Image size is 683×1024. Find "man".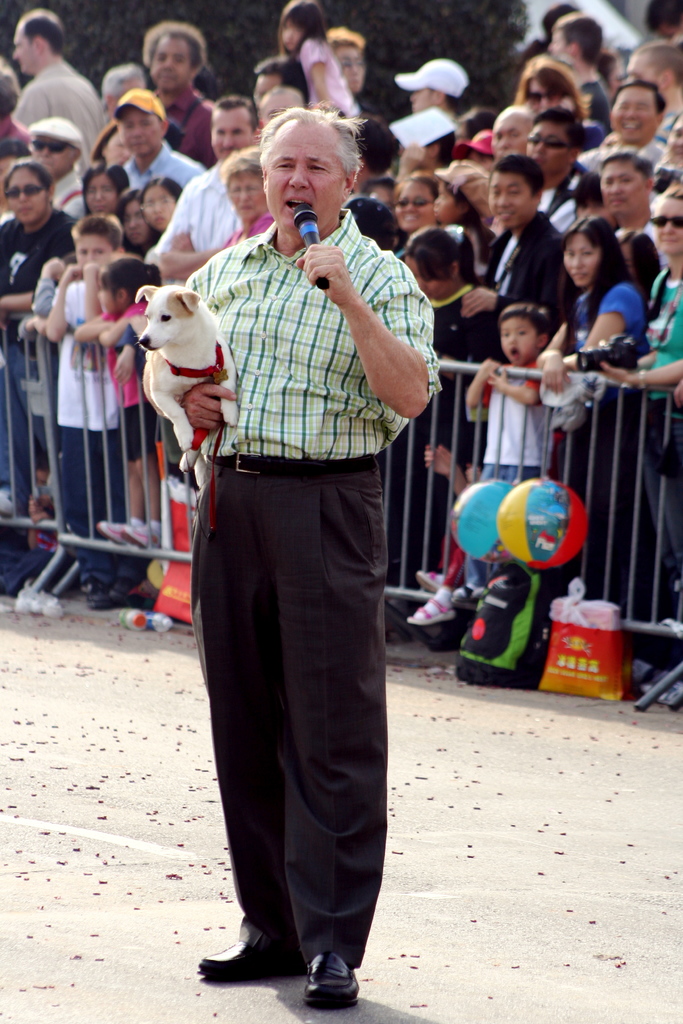
(408, 54, 473, 120).
